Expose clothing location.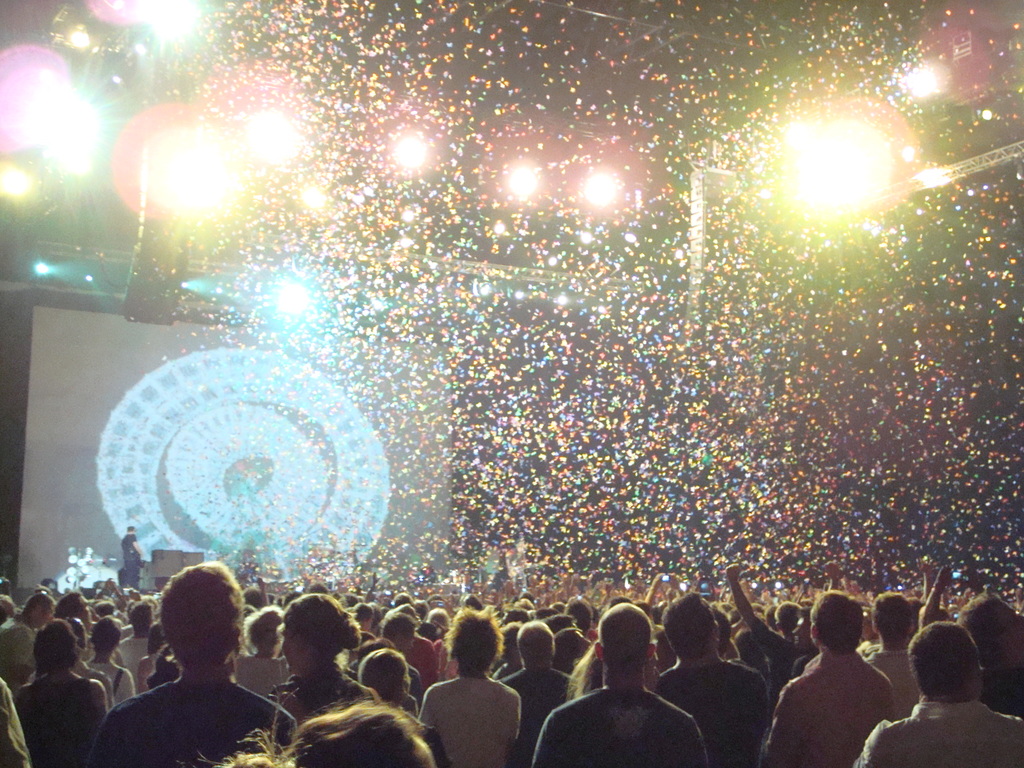
Exposed at [531, 687, 712, 767].
